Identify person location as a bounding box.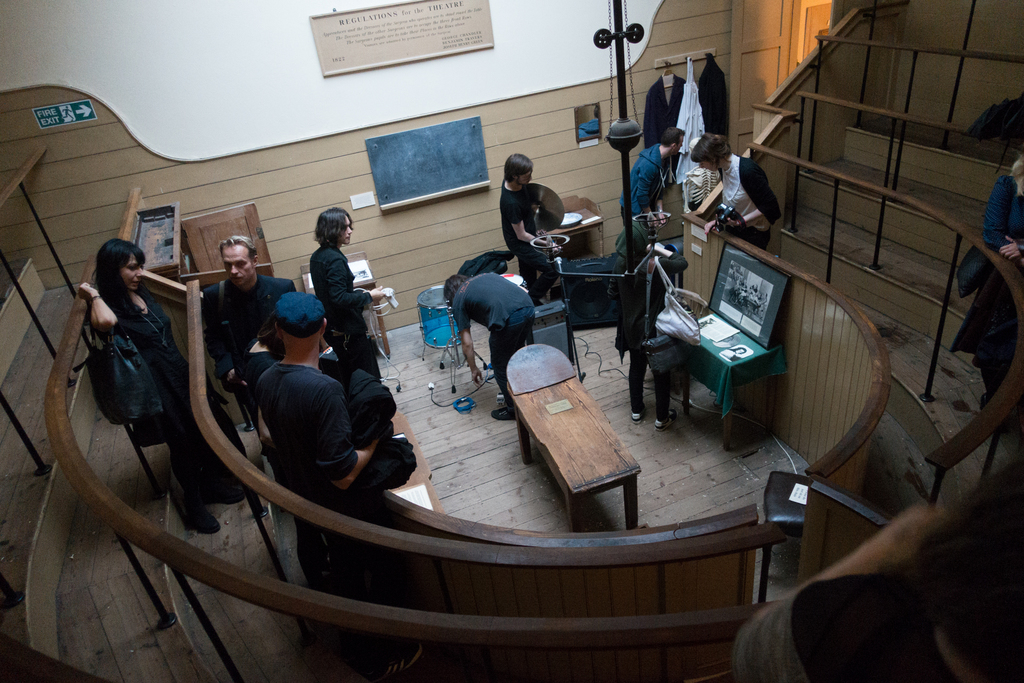
x1=78, y1=238, x2=253, y2=540.
